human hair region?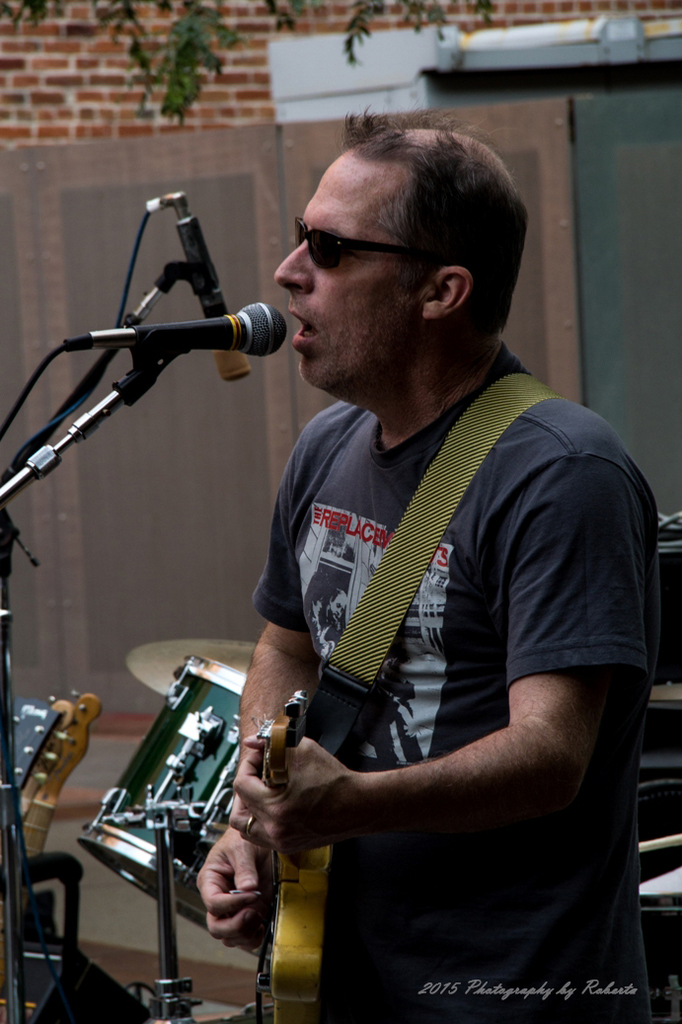
(x1=346, y1=106, x2=528, y2=340)
